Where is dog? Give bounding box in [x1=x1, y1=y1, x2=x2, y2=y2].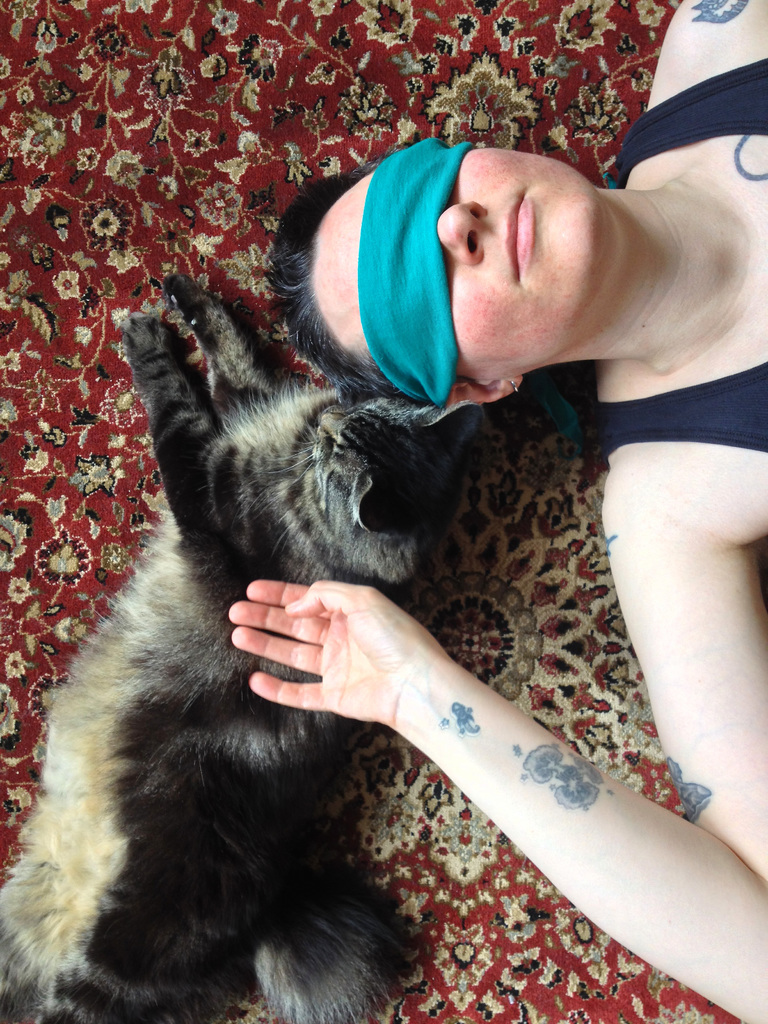
[x1=0, y1=269, x2=495, y2=1023].
